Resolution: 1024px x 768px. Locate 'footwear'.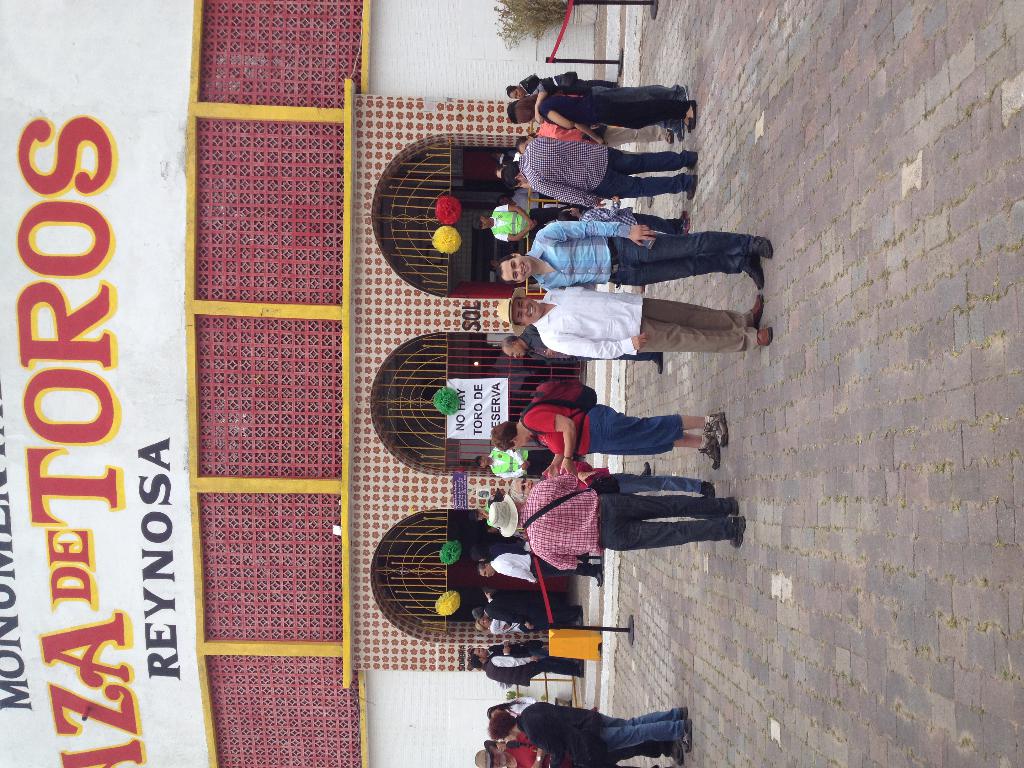
(669, 753, 687, 767).
